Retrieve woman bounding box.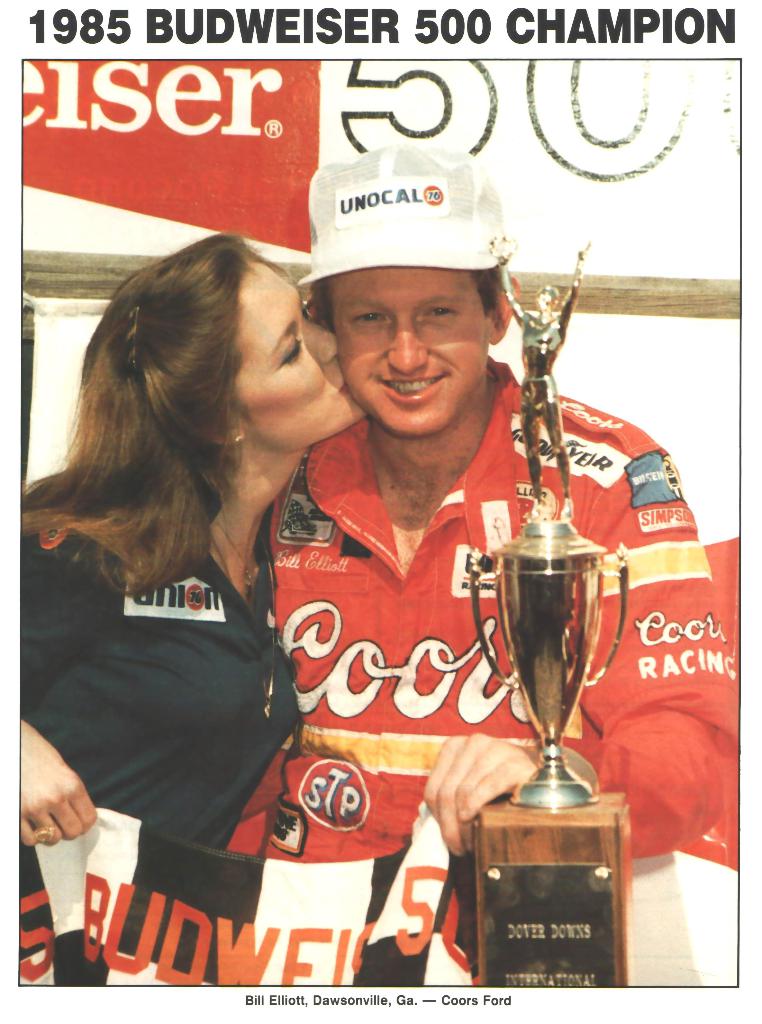
Bounding box: left=17, top=234, right=366, bottom=979.
